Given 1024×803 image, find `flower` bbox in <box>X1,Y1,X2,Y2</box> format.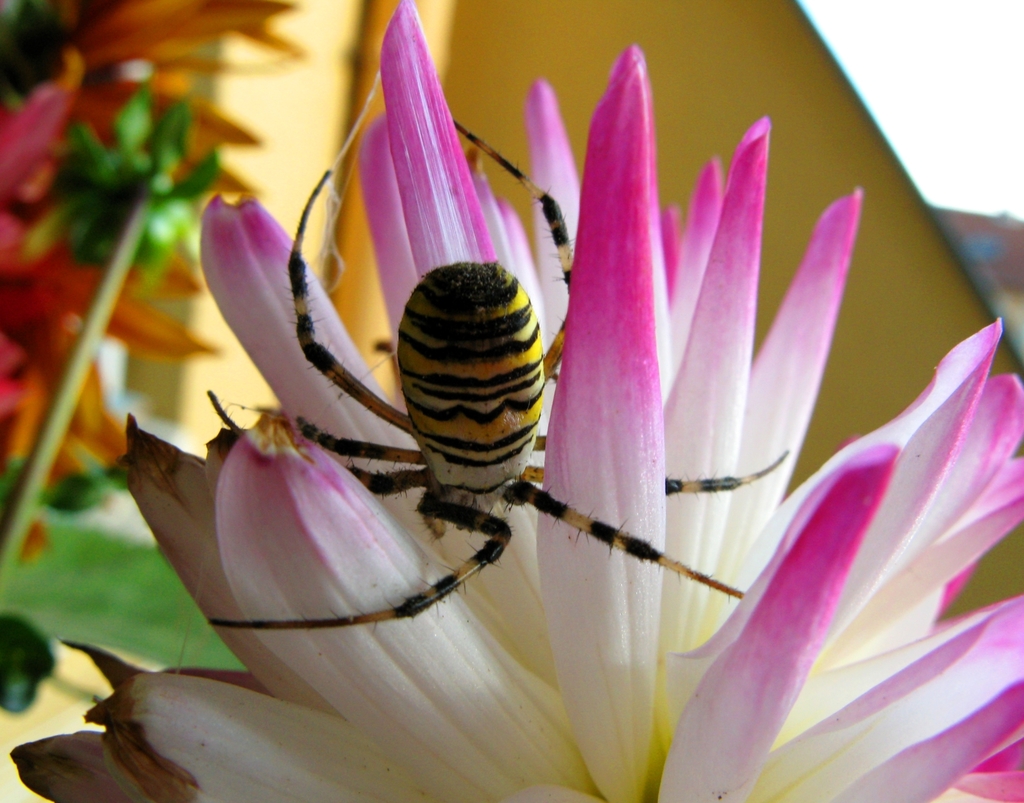
<box>0,0,316,474</box>.
